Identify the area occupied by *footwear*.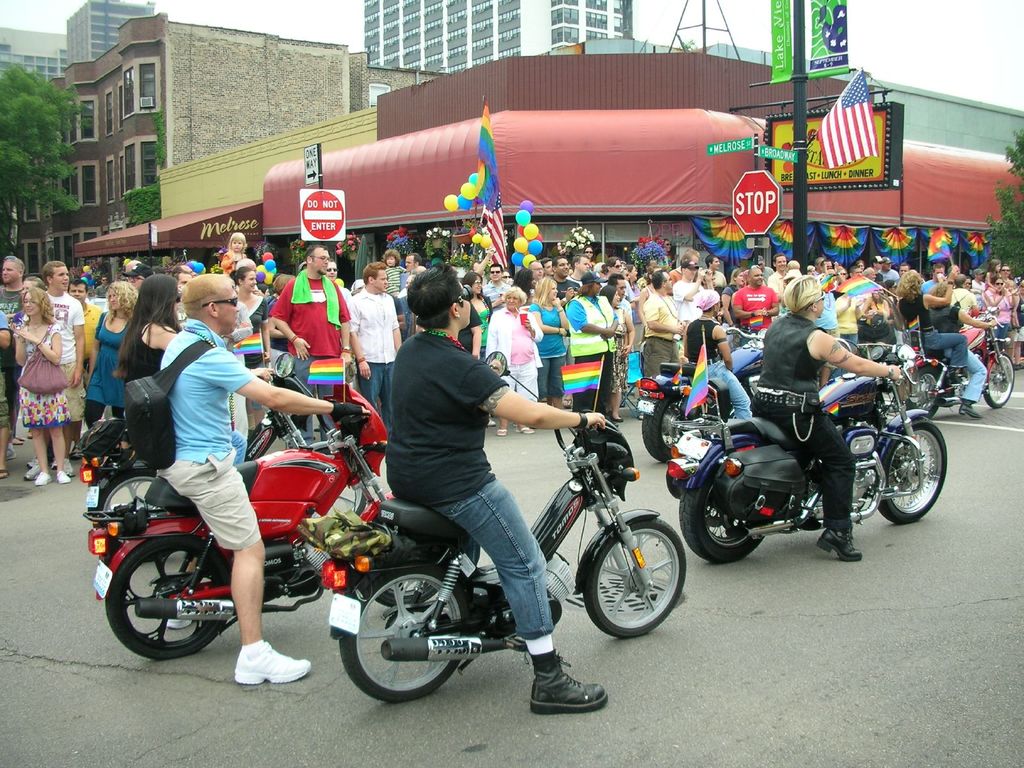
Area: BBox(821, 531, 858, 563).
